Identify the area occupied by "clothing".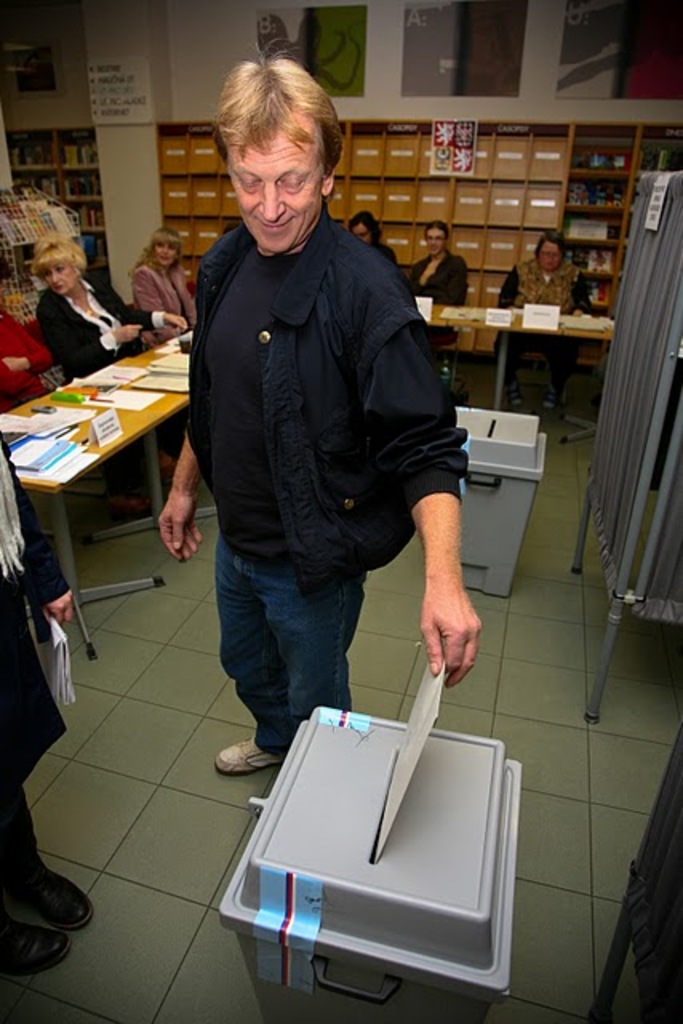
Area: l=40, t=278, r=158, b=482.
